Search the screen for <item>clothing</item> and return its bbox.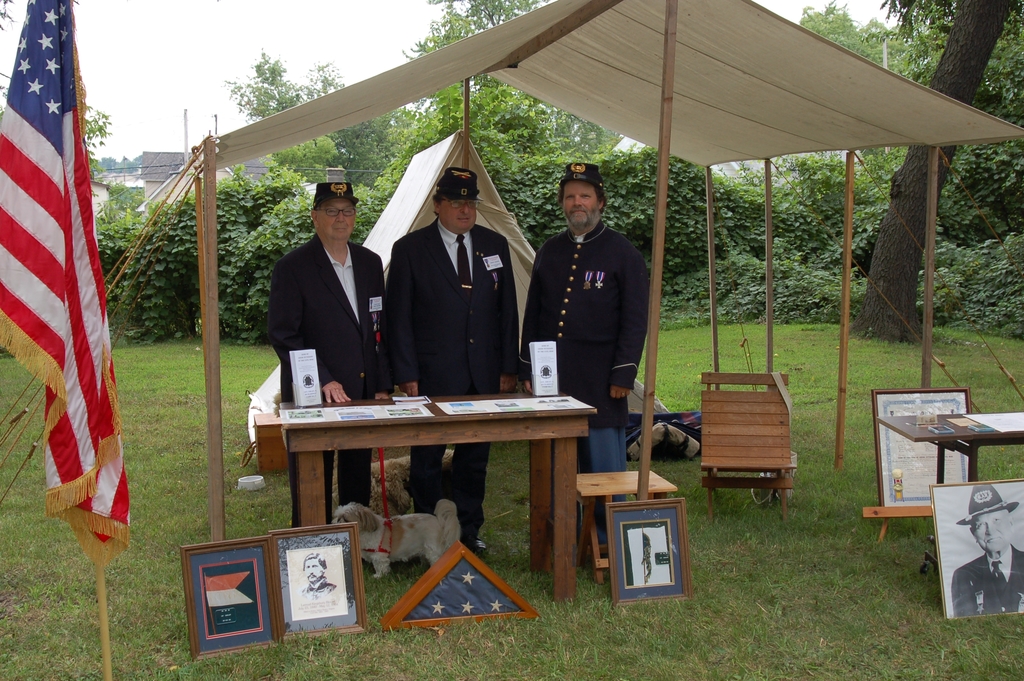
Found: {"left": 387, "top": 227, "right": 516, "bottom": 546}.
